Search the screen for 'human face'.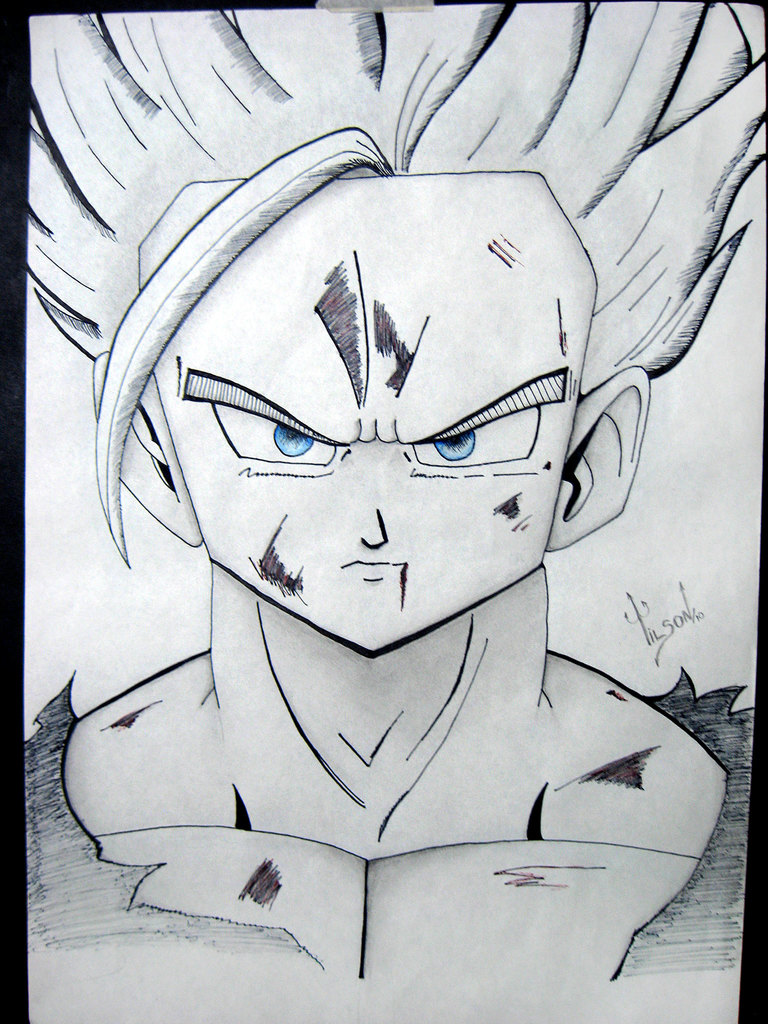
Found at region(131, 170, 602, 648).
